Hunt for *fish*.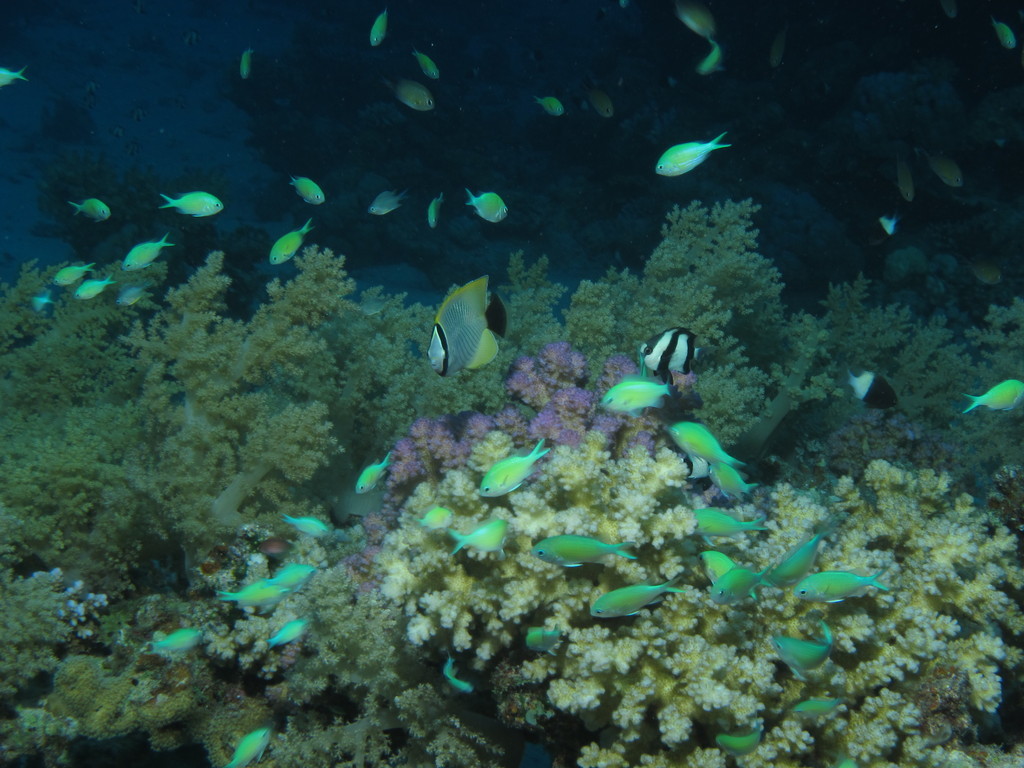
Hunted down at bbox=(703, 463, 754, 498).
